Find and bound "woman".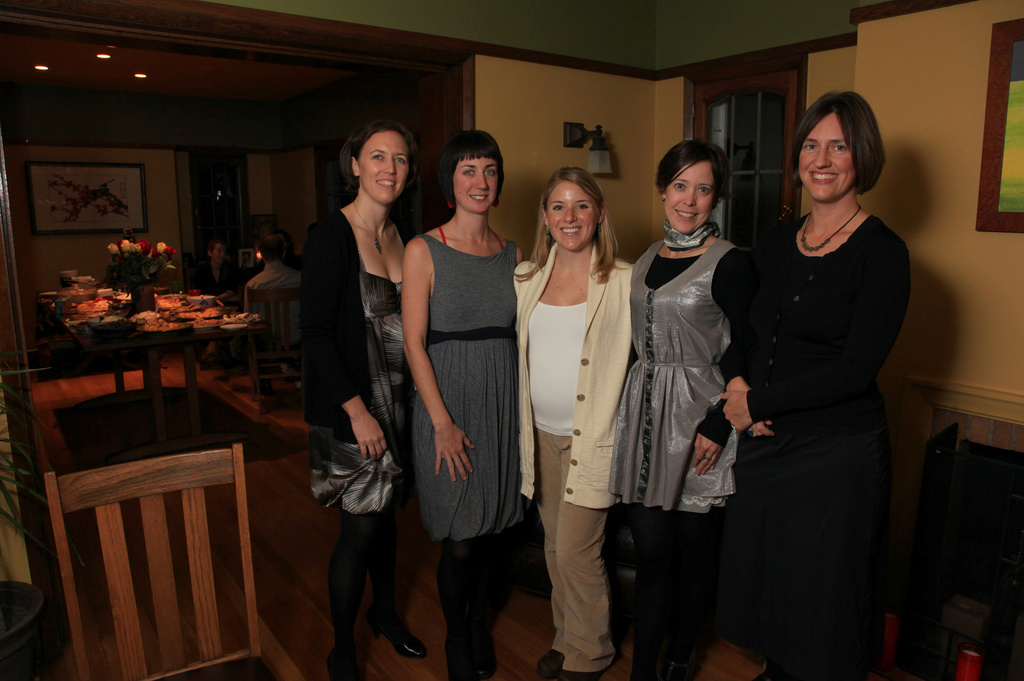
Bound: {"x1": 394, "y1": 130, "x2": 528, "y2": 680}.
